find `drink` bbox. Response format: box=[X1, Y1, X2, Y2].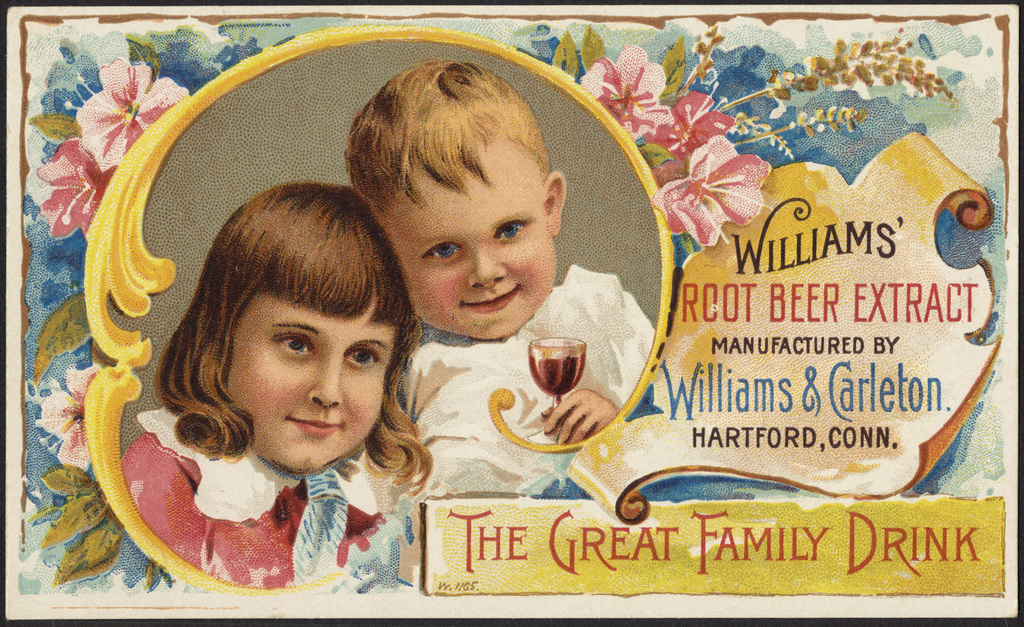
box=[530, 352, 587, 395].
